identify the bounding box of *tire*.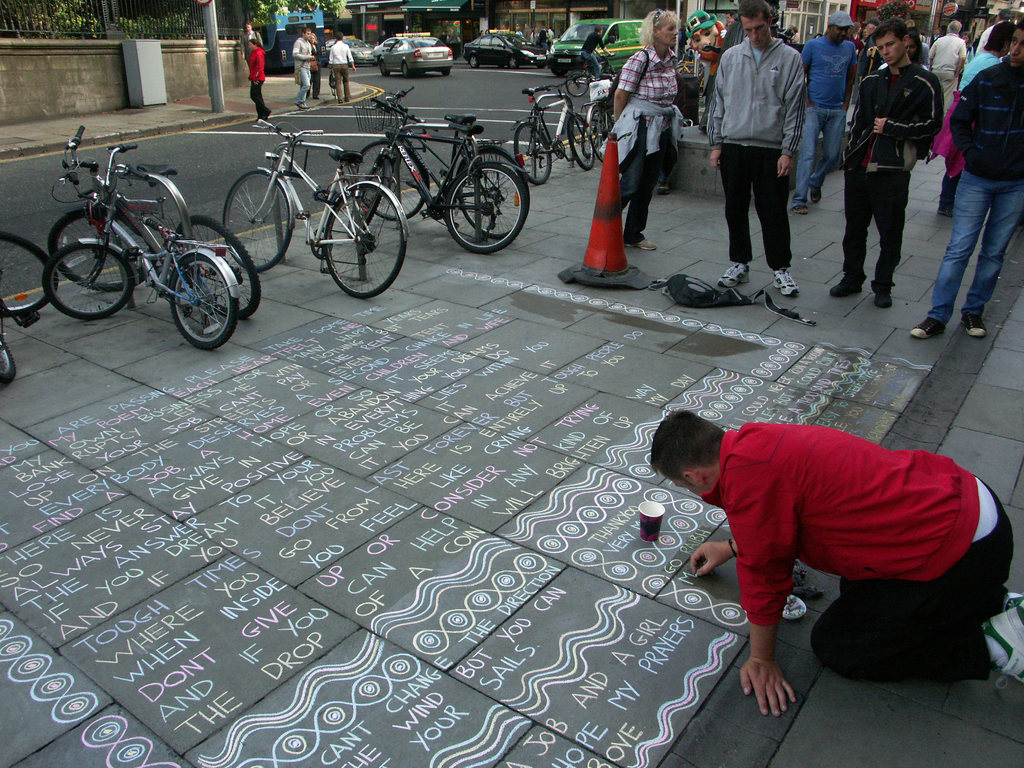
select_region(322, 182, 410, 301).
